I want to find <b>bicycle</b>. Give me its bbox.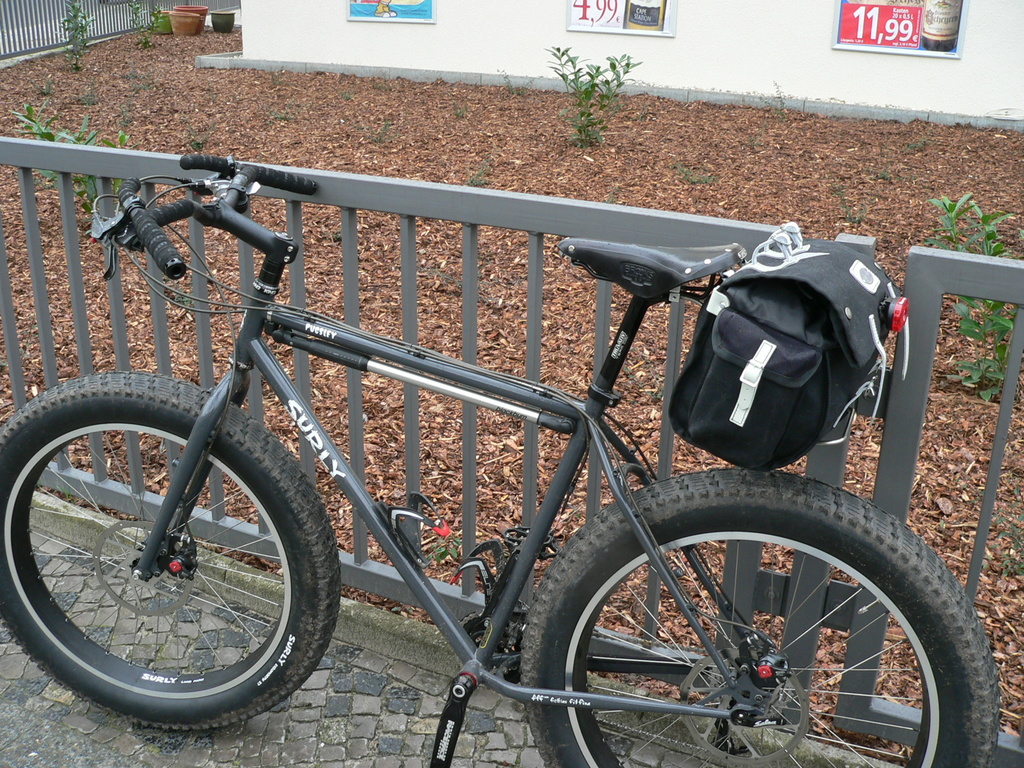
0,95,1000,767.
